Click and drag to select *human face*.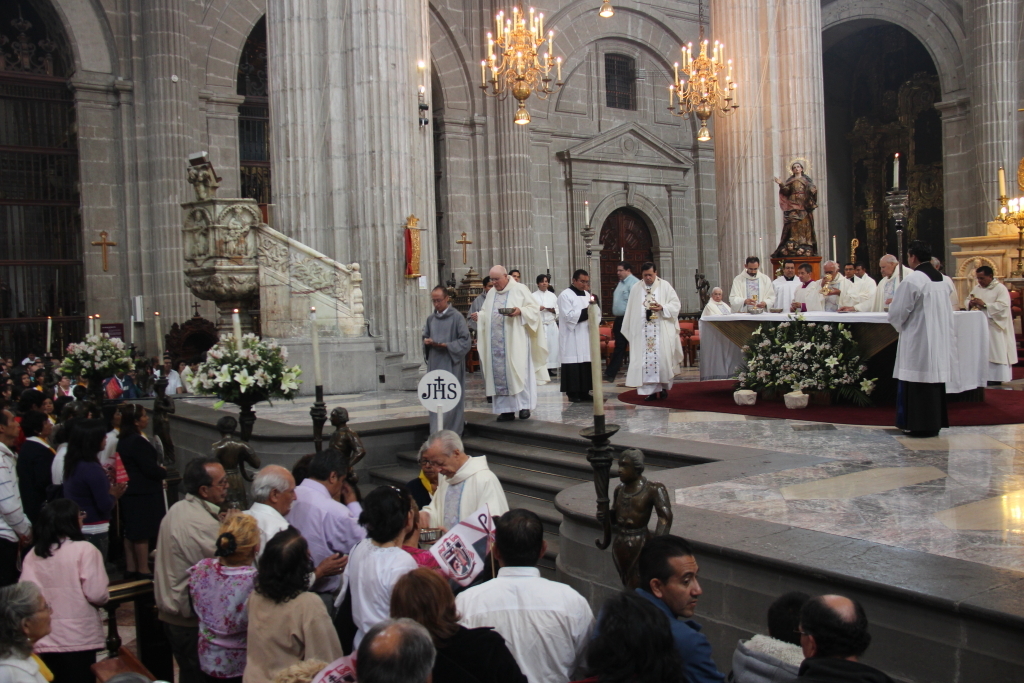
Selection: {"x1": 822, "y1": 264, "x2": 837, "y2": 278}.
